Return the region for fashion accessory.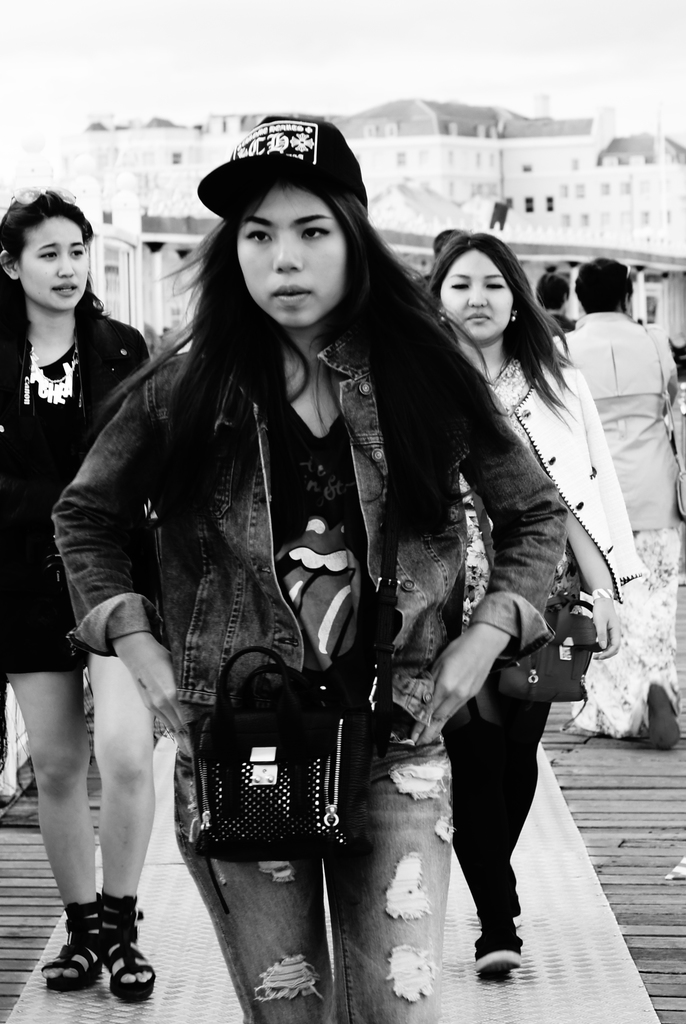
[437,308,448,322].
